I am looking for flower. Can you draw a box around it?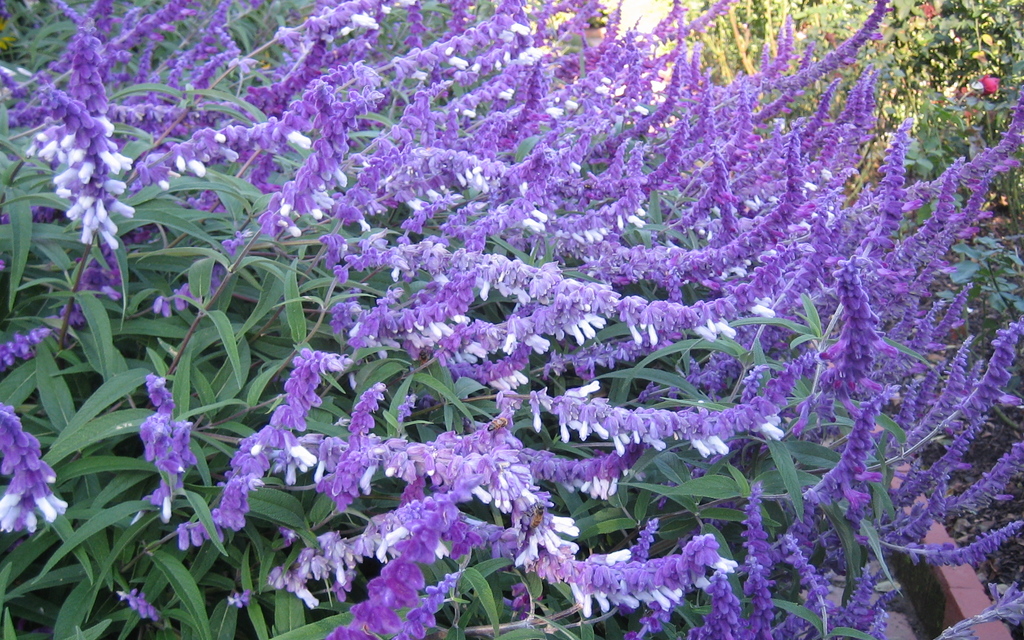
Sure, the bounding box is (981,74,997,97).
